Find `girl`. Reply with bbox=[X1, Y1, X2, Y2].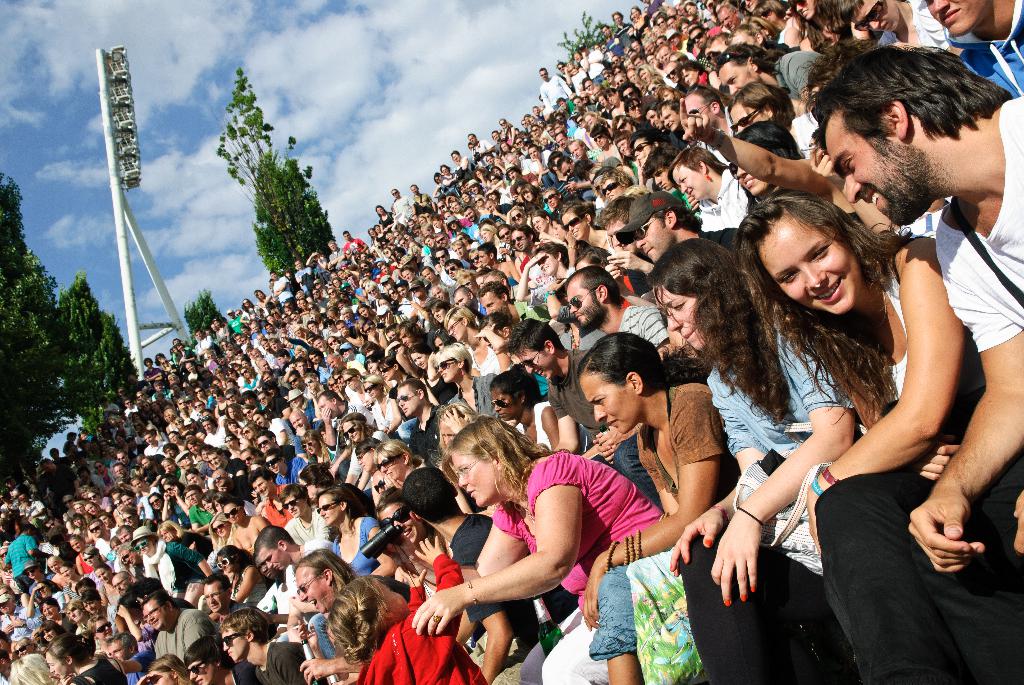
bbox=[583, 111, 610, 148].
